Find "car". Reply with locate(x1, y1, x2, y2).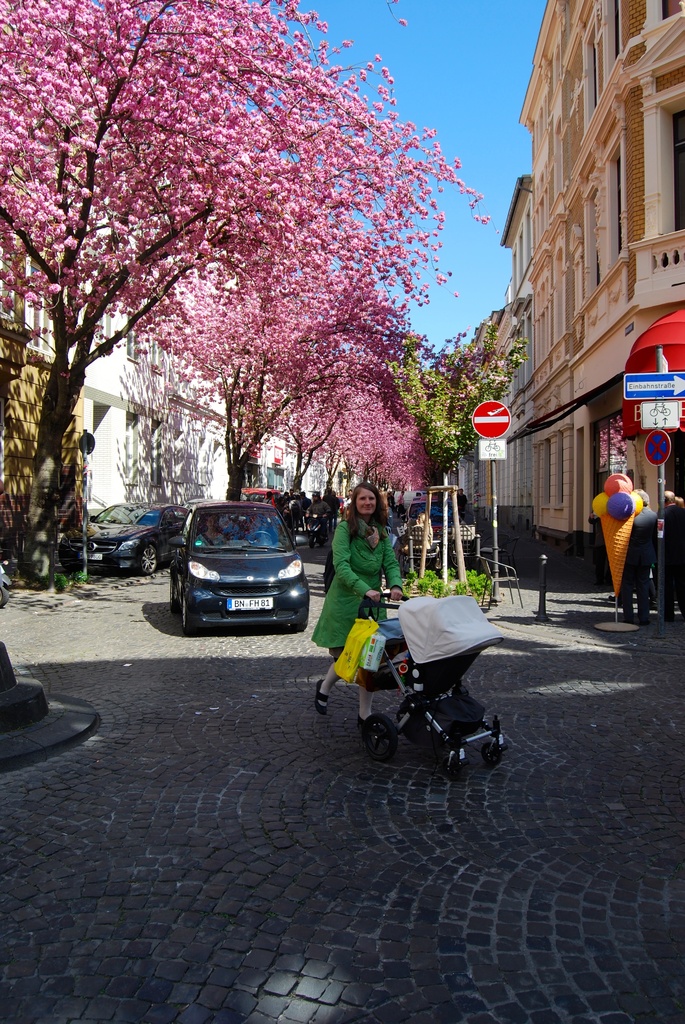
locate(161, 490, 315, 635).
